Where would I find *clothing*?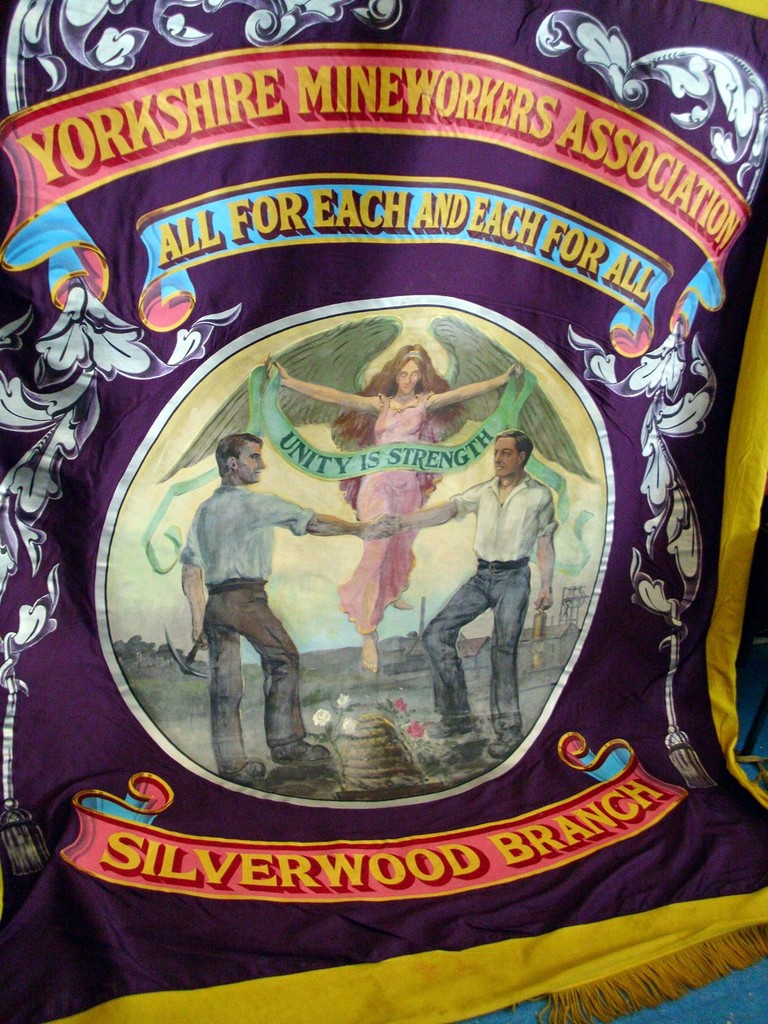
At bbox=[391, 469, 566, 739].
